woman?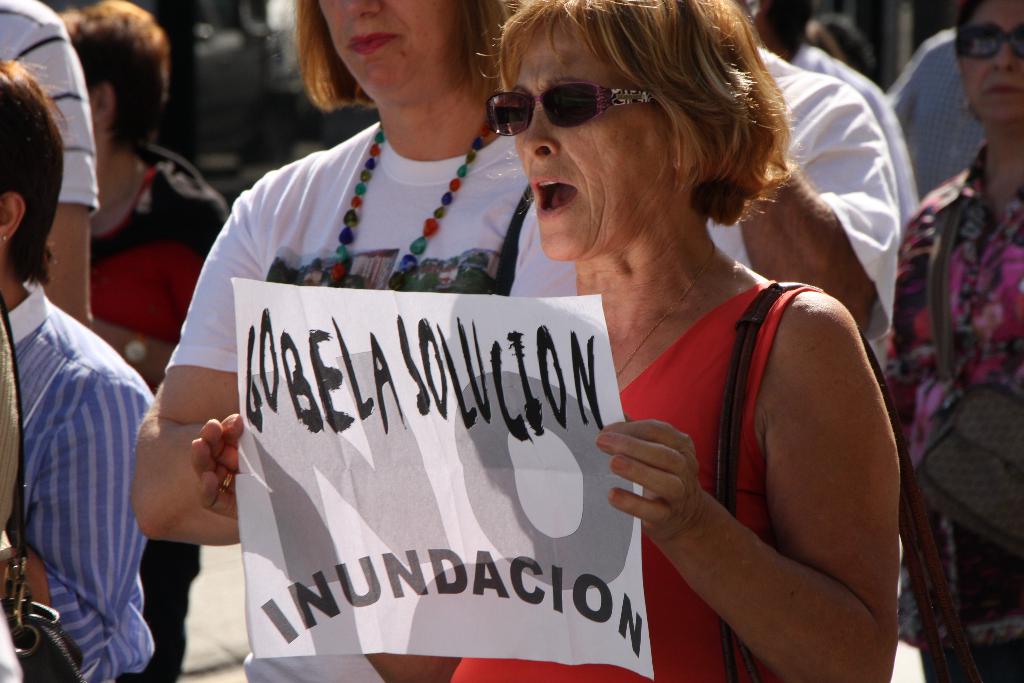
x1=56, y1=0, x2=227, y2=681
